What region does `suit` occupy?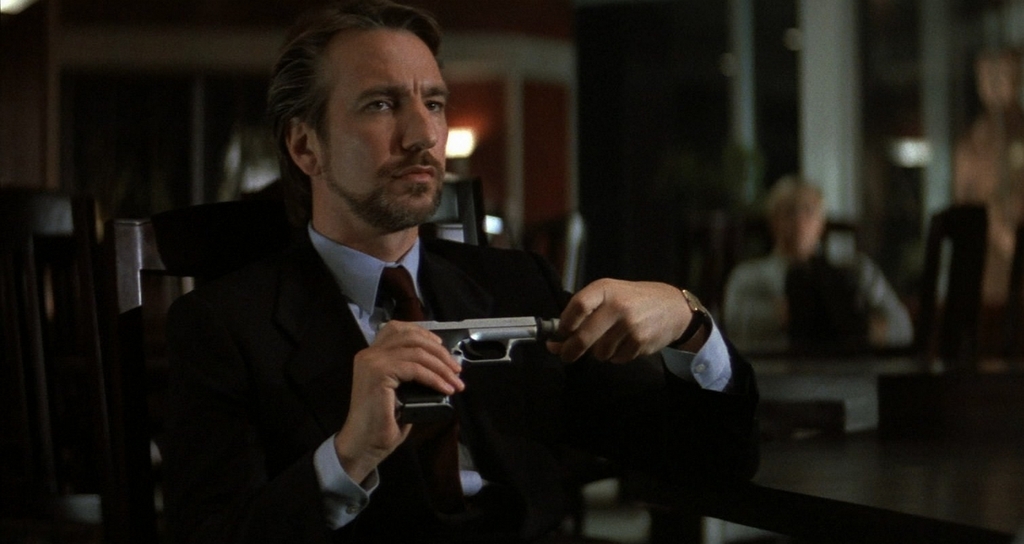
{"x1": 190, "y1": 121, "x2": 718, "y2": 509}.
